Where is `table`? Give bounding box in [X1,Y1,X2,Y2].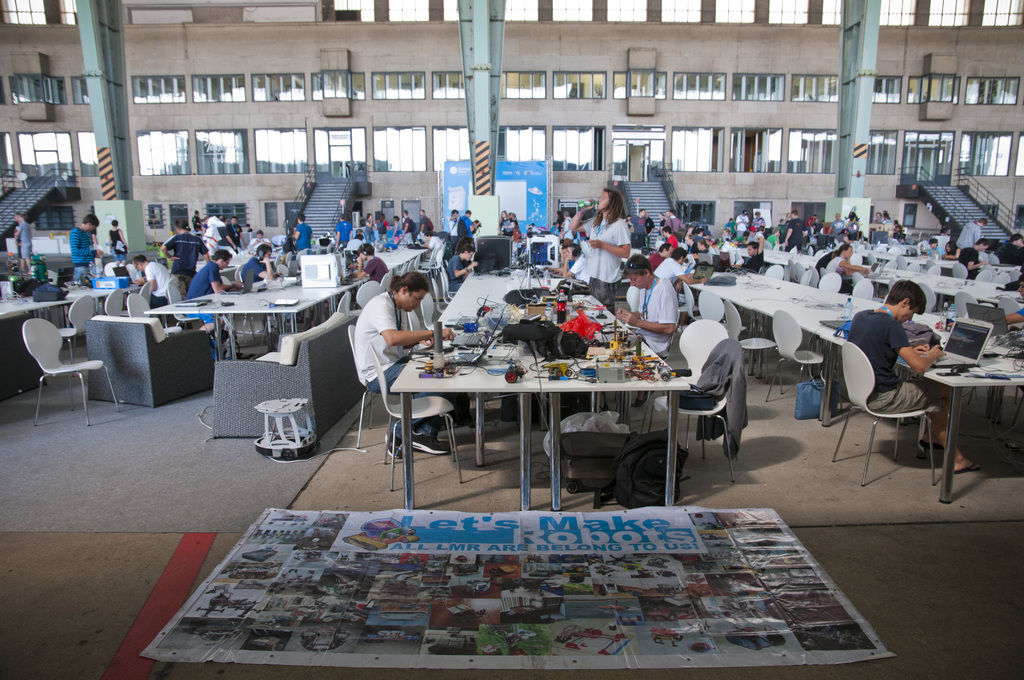
[685,267,1023,510].
